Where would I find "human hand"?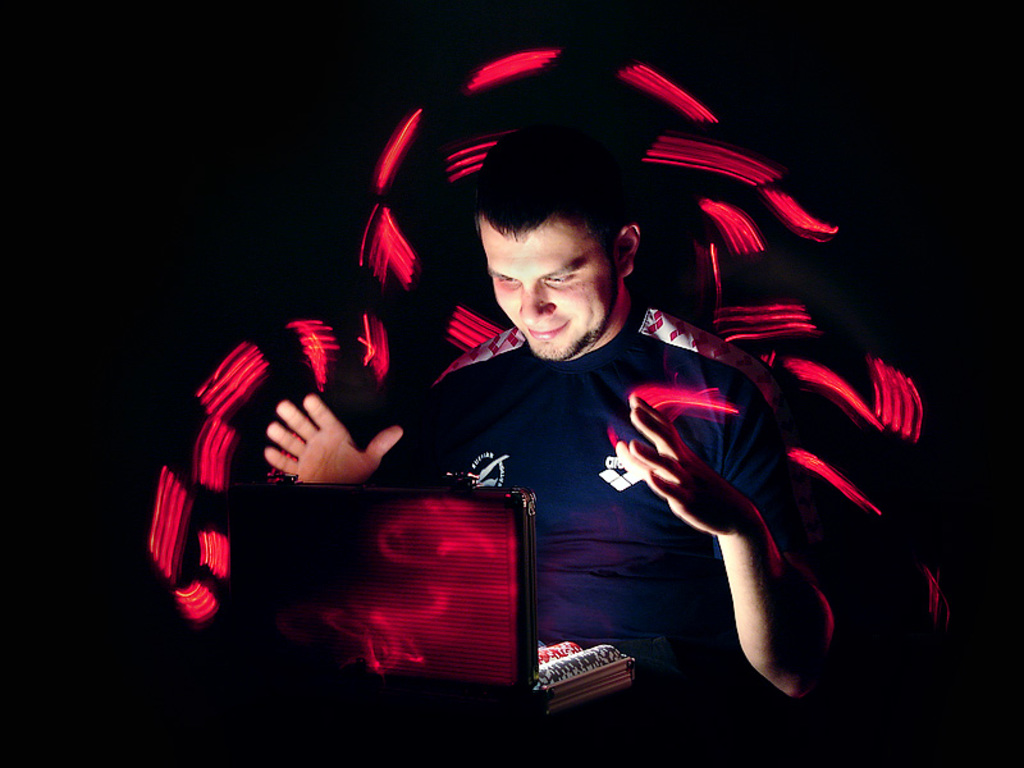
At [left=253, top=406, right=384, bottom=490].
